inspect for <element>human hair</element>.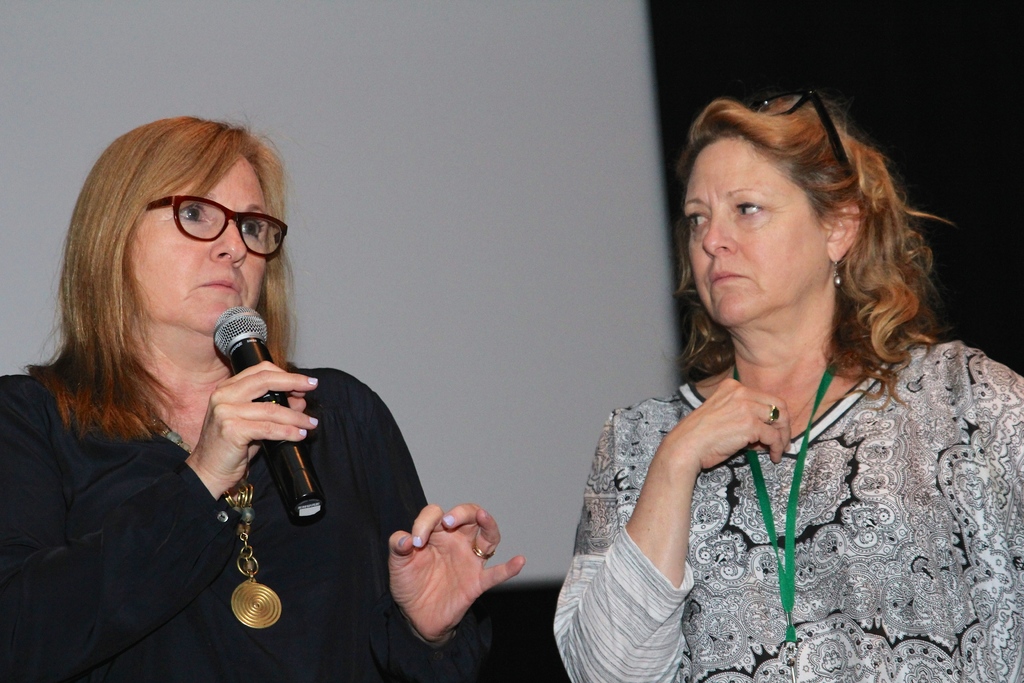
Inspection: detection(20, 112, 295, 442).
